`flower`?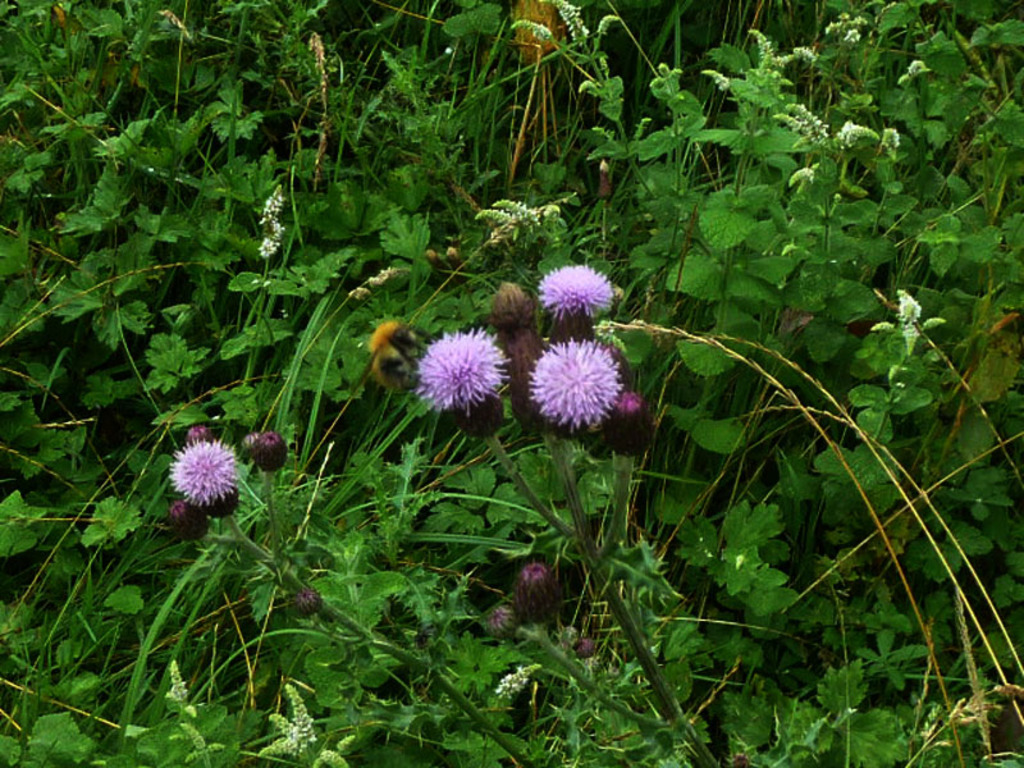
416, 321, 504, 411
